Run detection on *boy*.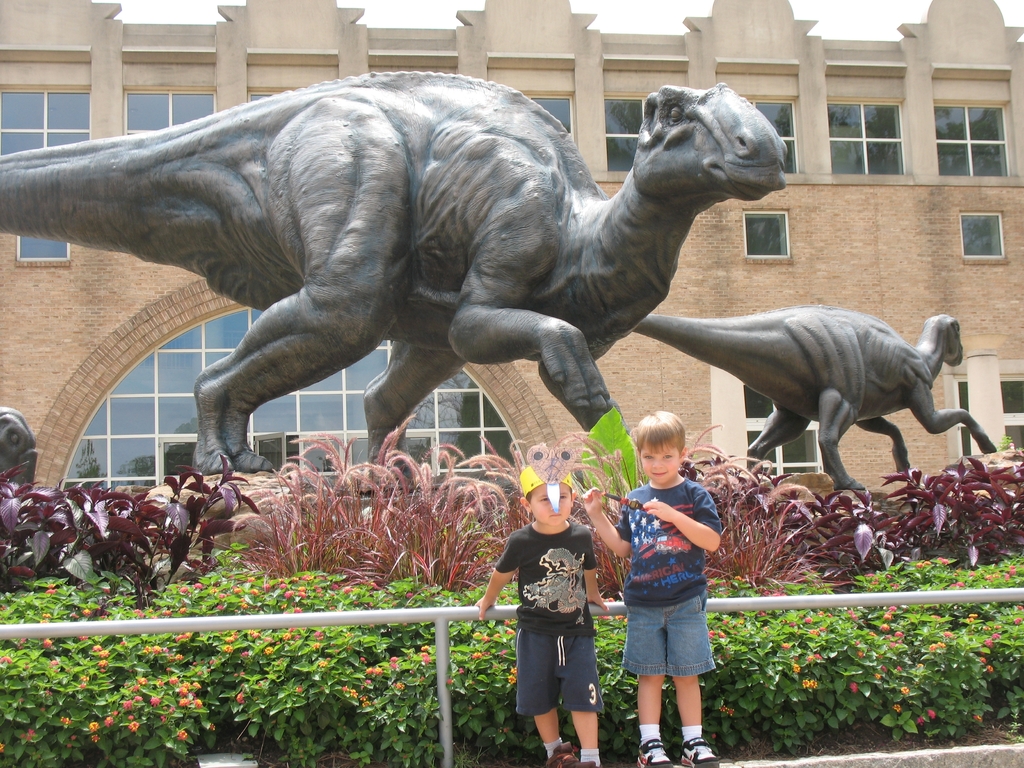
Result: [586, 412, 722, 767].
